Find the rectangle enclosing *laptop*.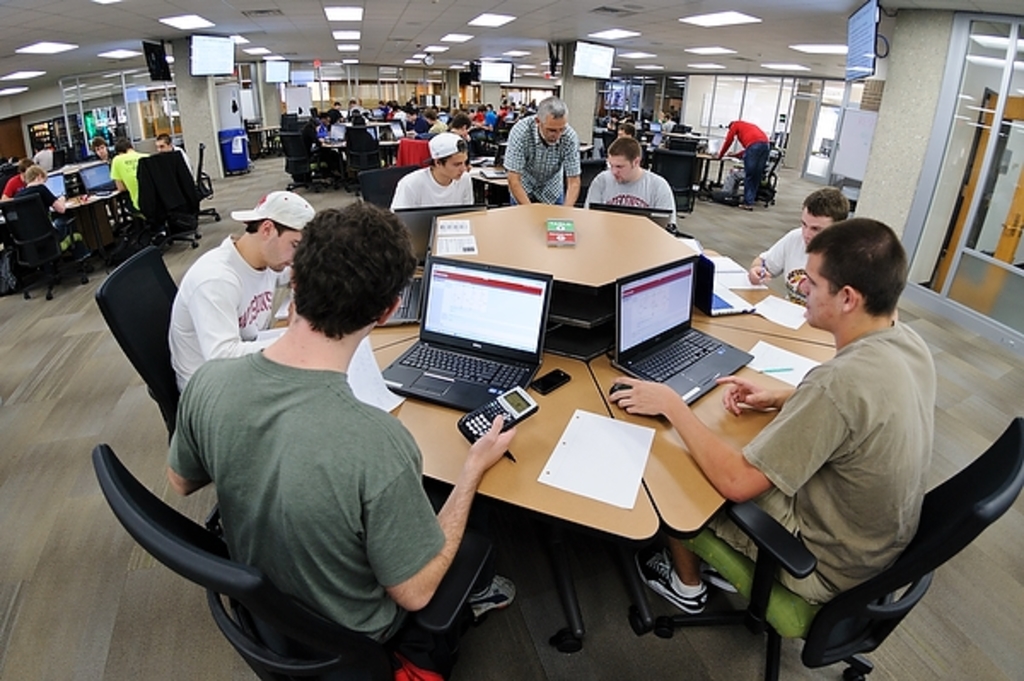
bbox(382, 253, 430, 328).
